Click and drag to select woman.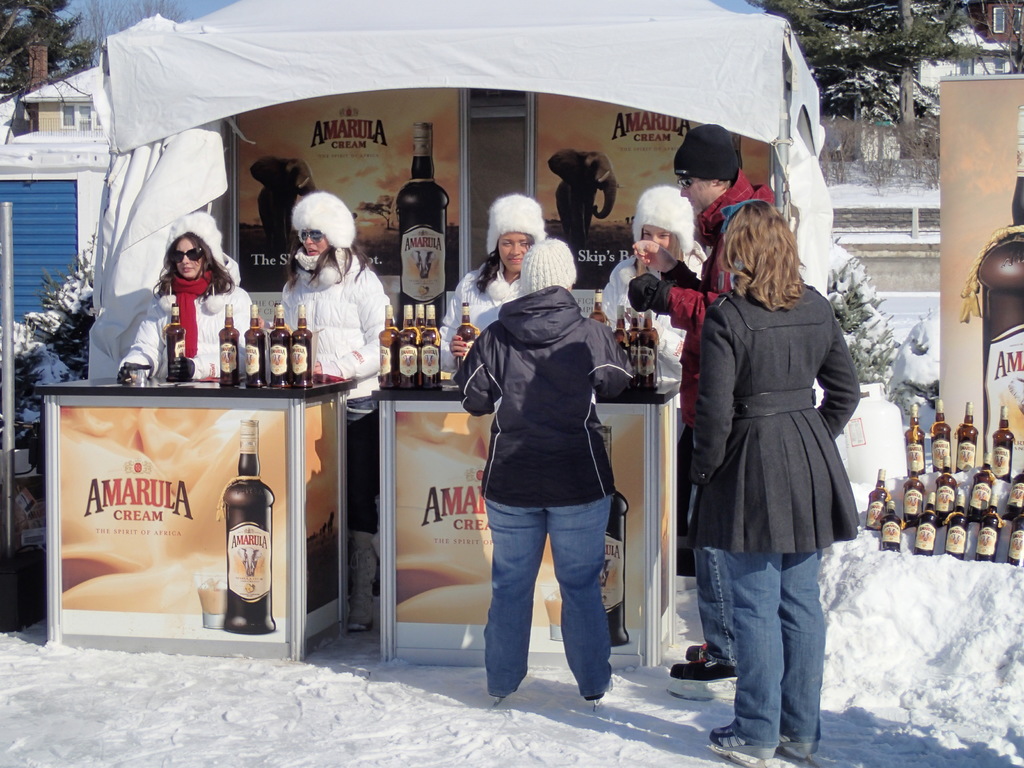
Selection: (x1=446, y1=228, x2=643, y2=714).
